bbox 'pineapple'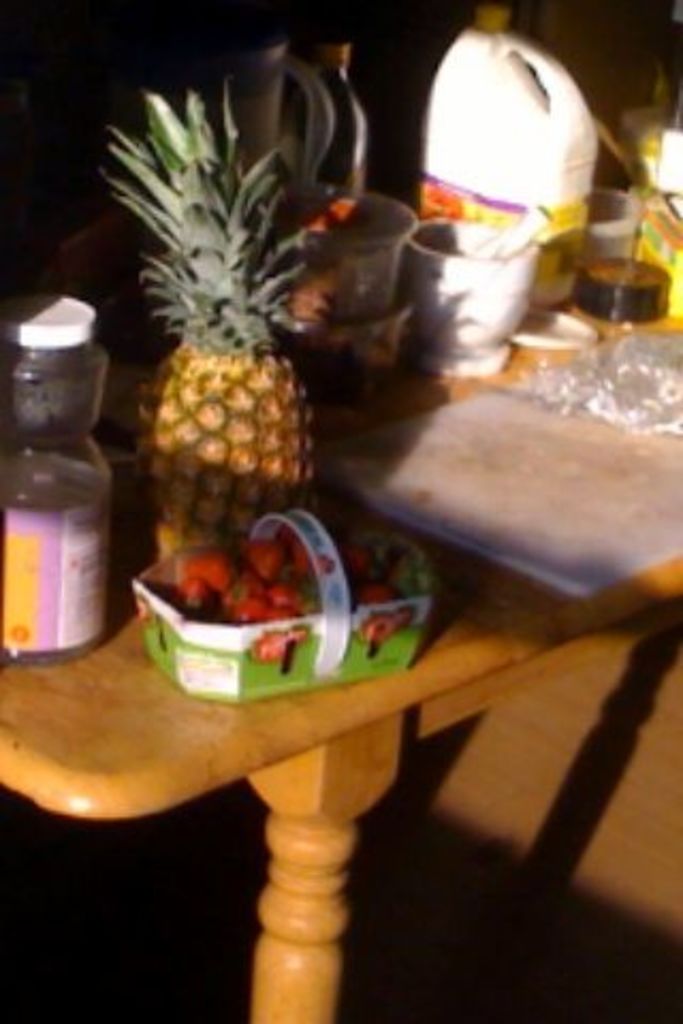
(102,77,331,565)
